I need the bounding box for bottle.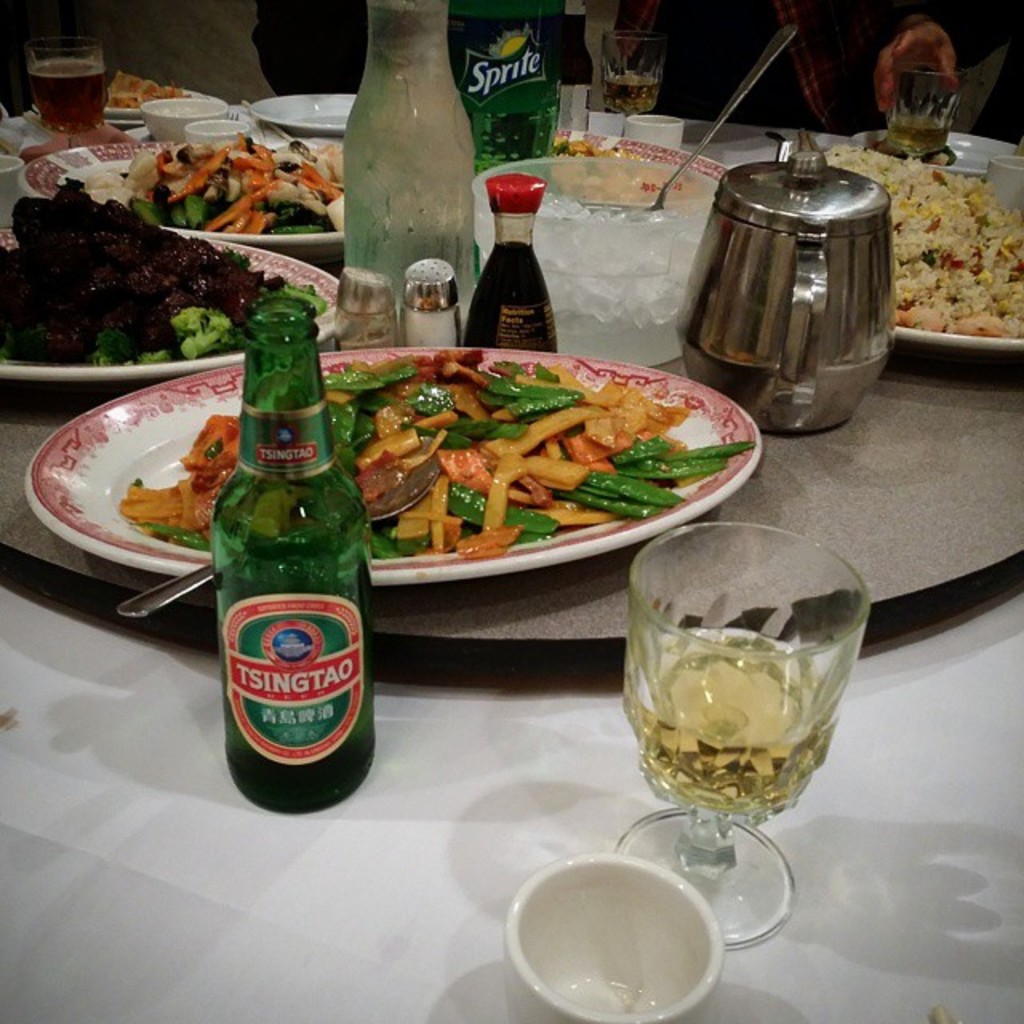
Here it is: {"left": 446, "top": 0, "right": 565, "bottom": 176}.
